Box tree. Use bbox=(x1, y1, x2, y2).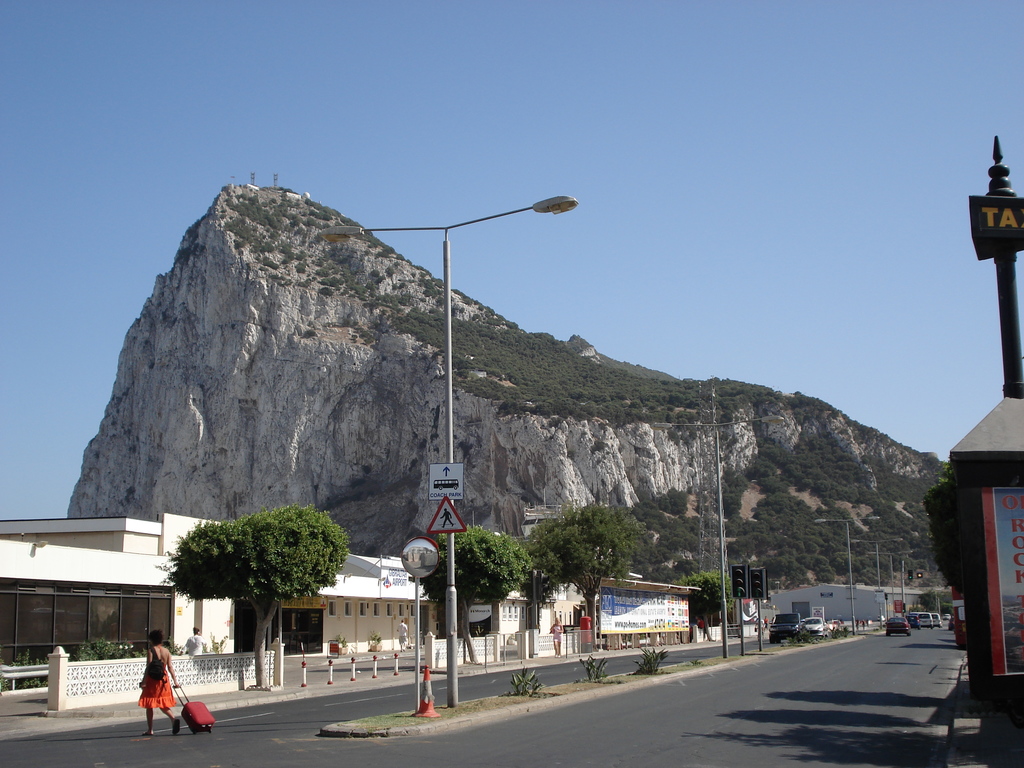
bbox=(413, 527, 522, 677).
